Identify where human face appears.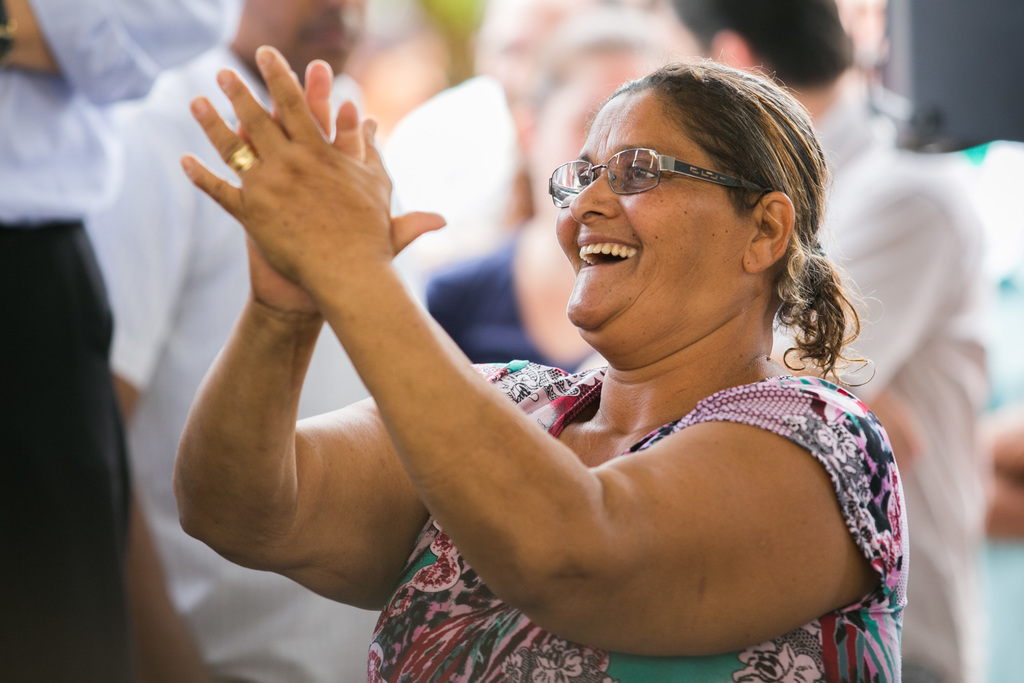
Appears at (x1=532, y1=55, x2=648, y2=244).
